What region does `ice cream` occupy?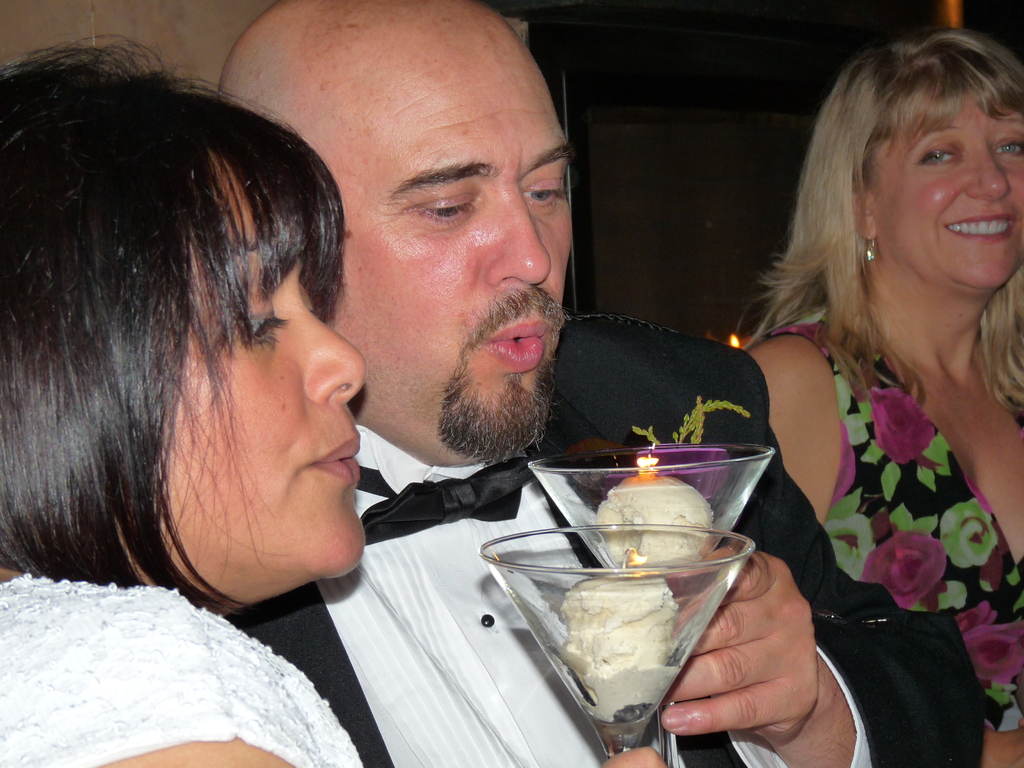
rect(591, 470, 714, 579).
